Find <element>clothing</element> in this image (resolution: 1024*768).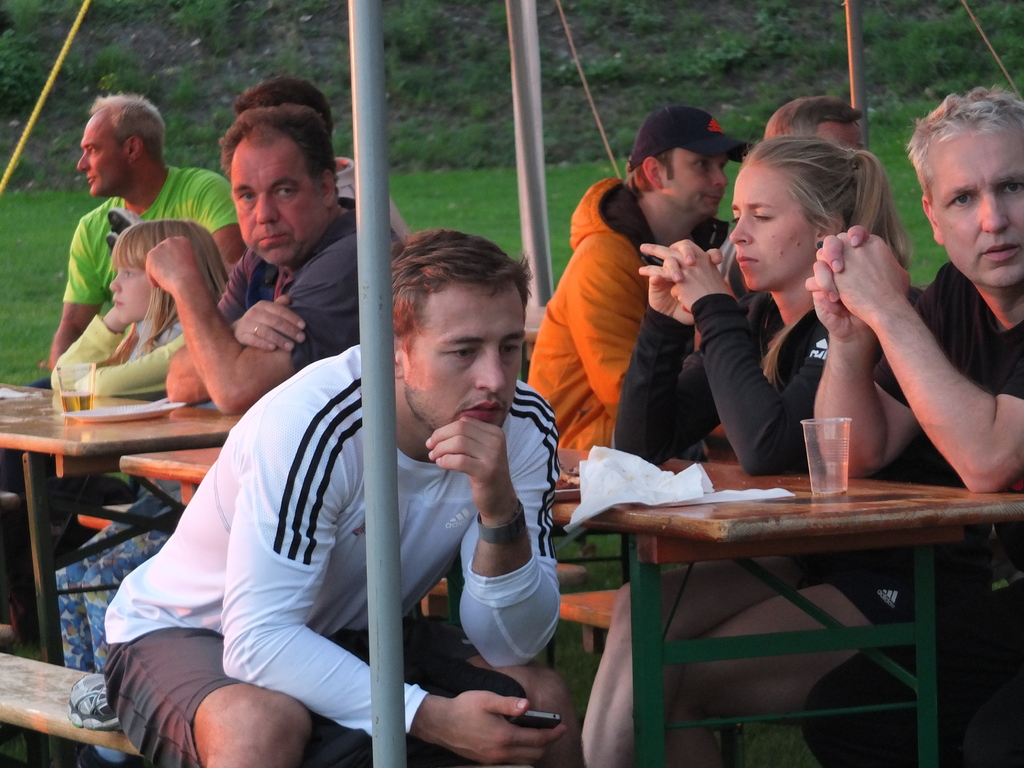
{"x1": 808, "y1": 260, "x2": 1023, "y2": 767}.
